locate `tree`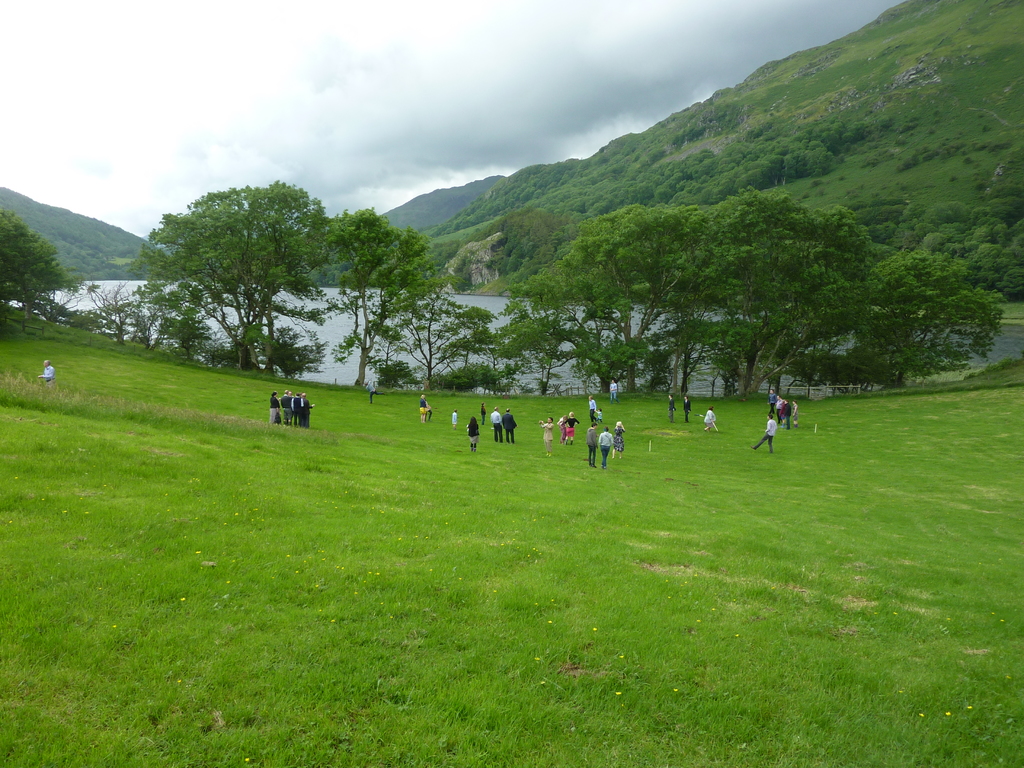
detection(65, 307, 129, 332)
